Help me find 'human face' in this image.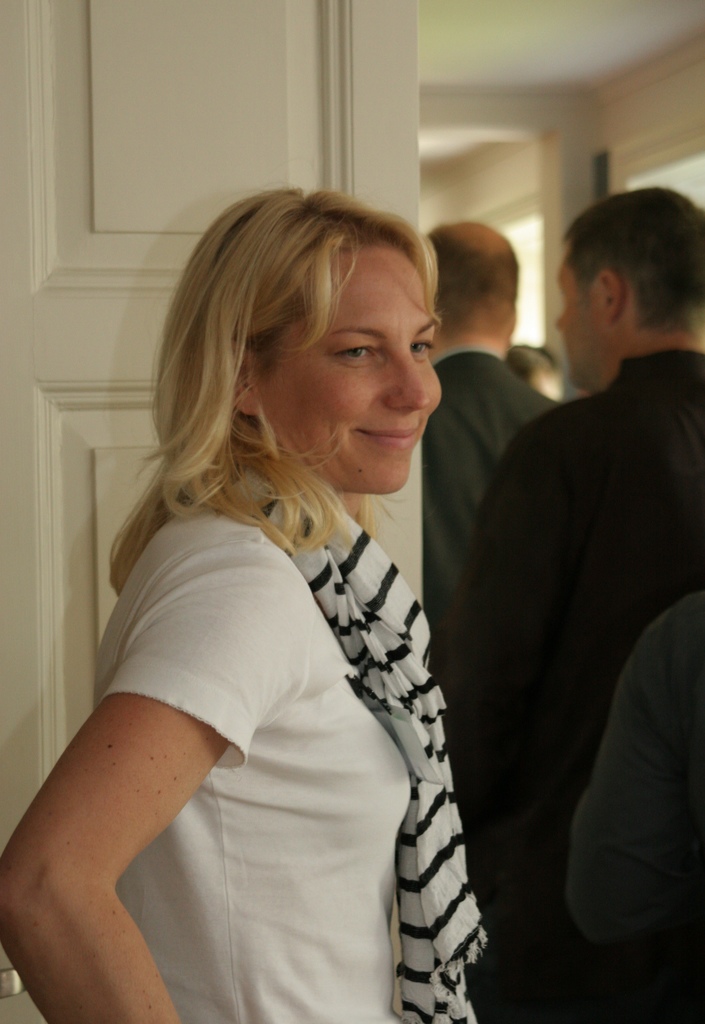
Found it: l=556, t=253, r=617, b=393.
